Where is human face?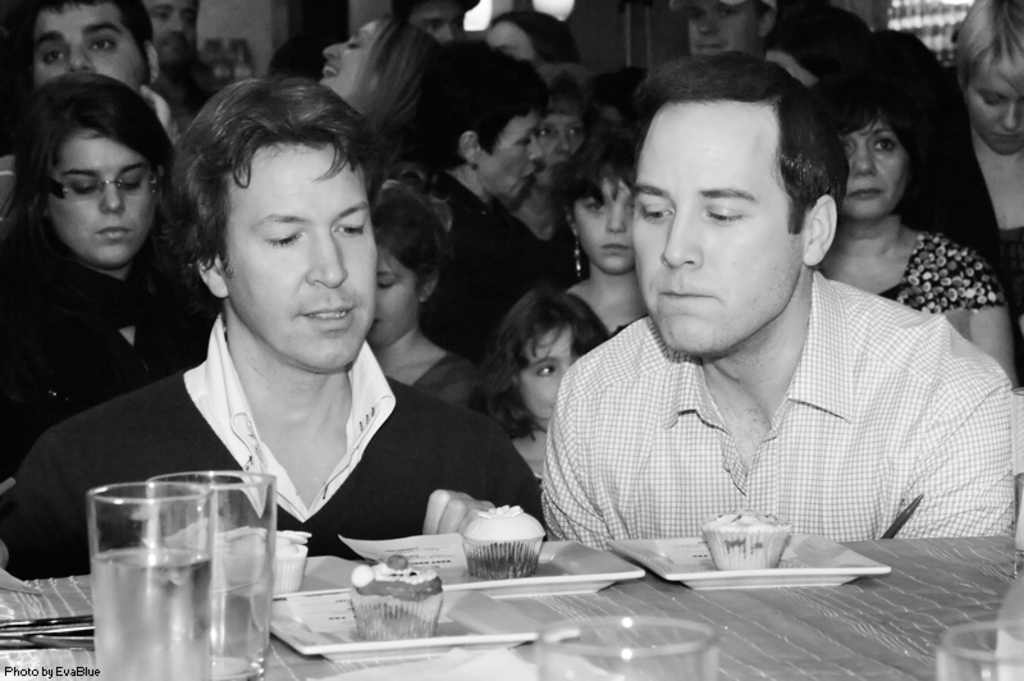
(838, 110, 905, 219).
